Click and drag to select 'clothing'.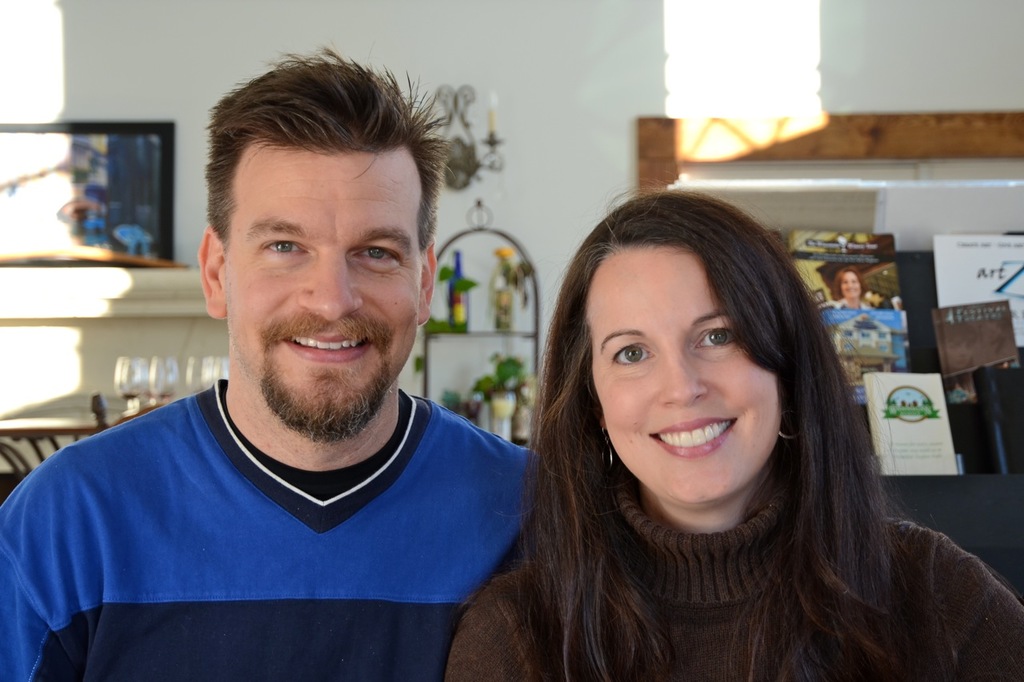
Selection: [left=444, top=462, right=1023, bottom=681].
